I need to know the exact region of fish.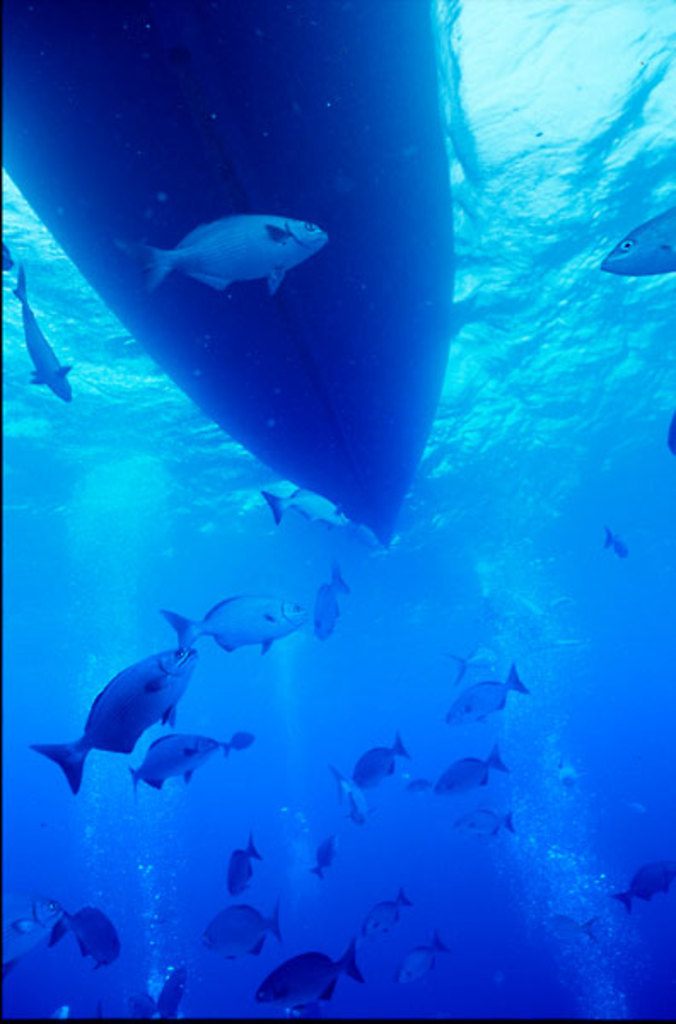
Region: (312, 556, 355, 643).
